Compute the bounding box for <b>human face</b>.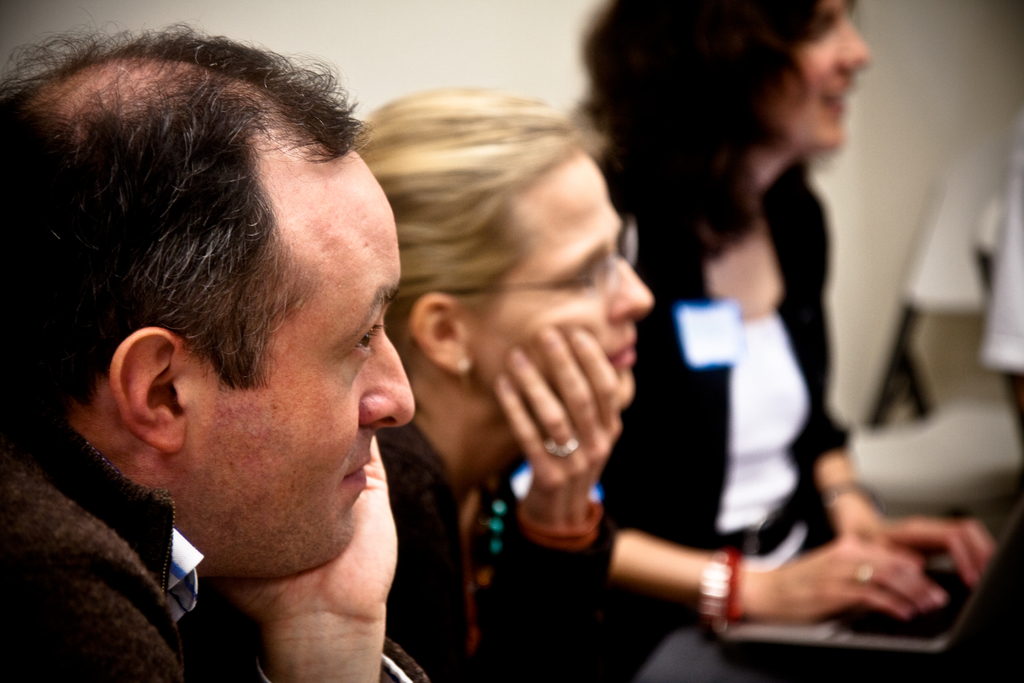
467:147:638:404.
